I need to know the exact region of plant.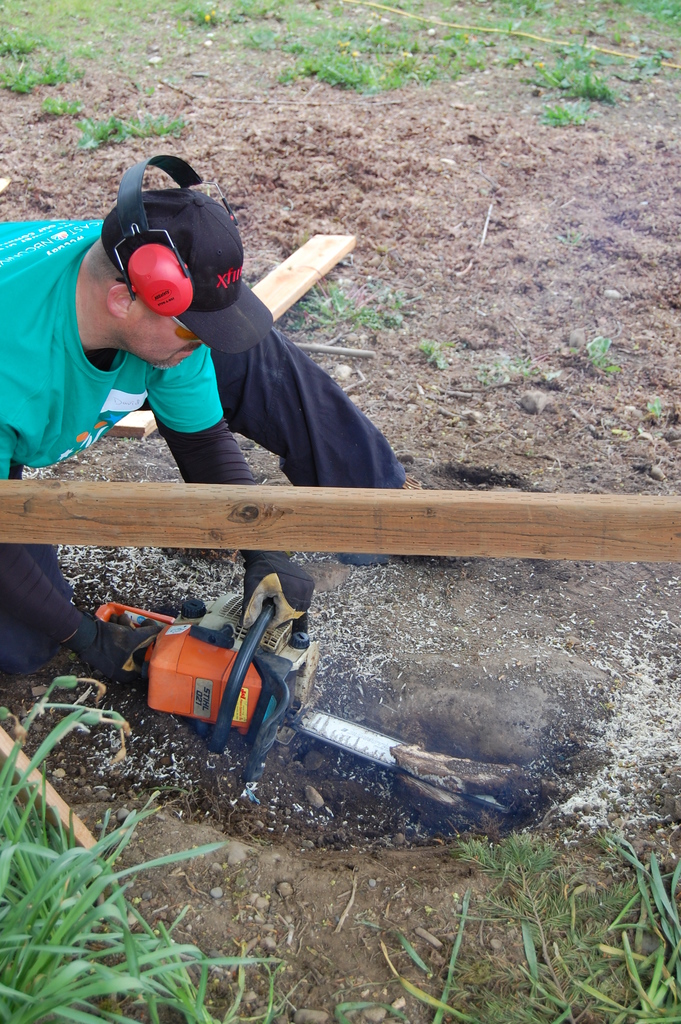
Region: (0,673,127,900).
